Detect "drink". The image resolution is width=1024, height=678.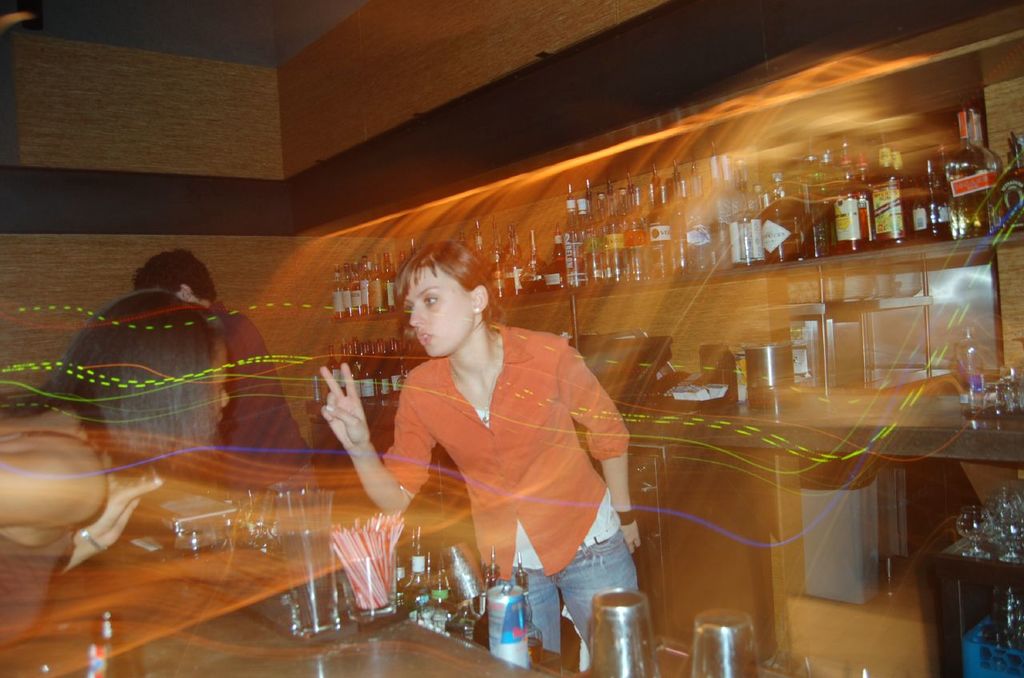
l=493, t=128, r=1023, b=301.
